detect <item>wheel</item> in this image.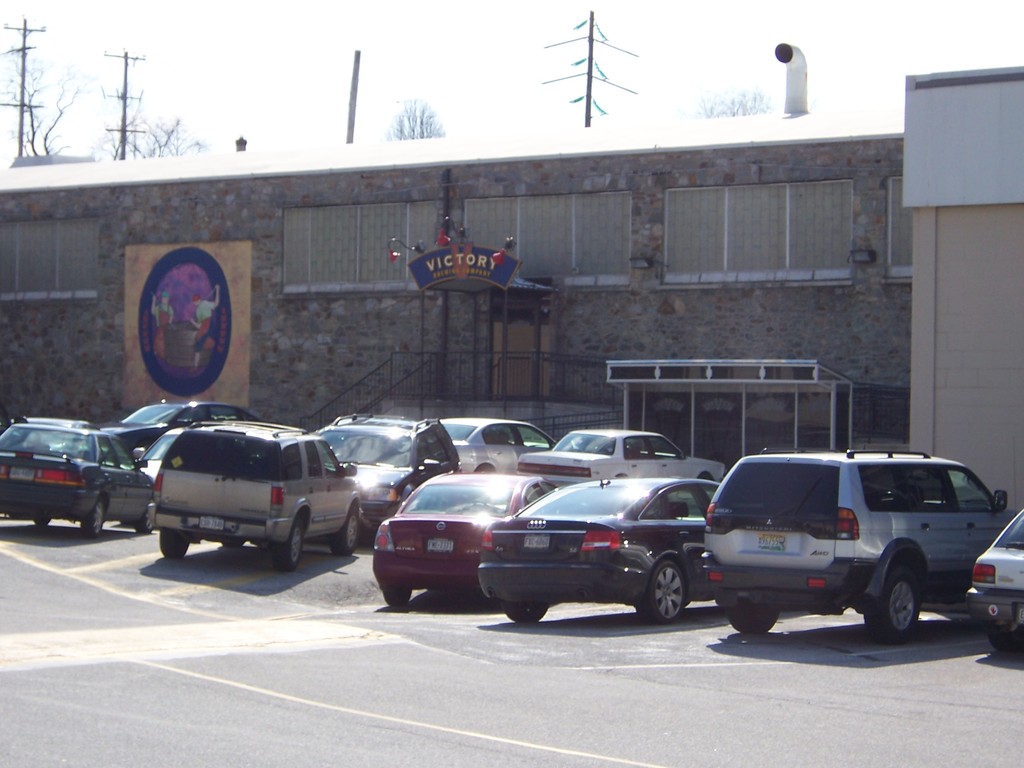
Detection: bbox(30, 520, 50, 527).
